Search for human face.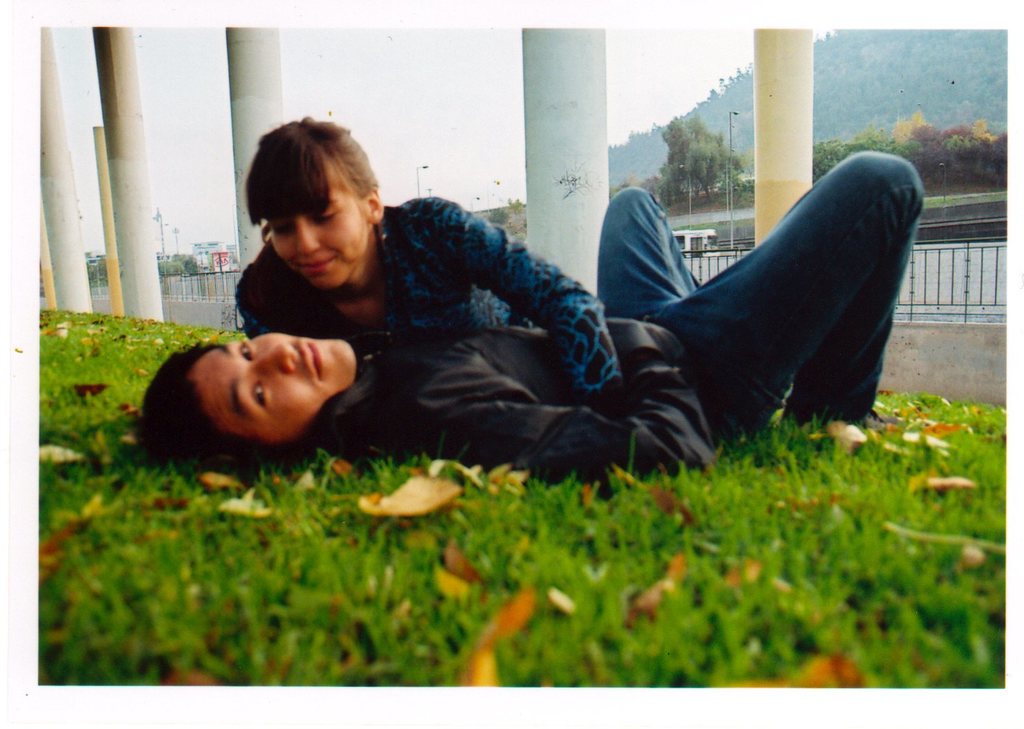
Found at 185, 325, 351, 443.
